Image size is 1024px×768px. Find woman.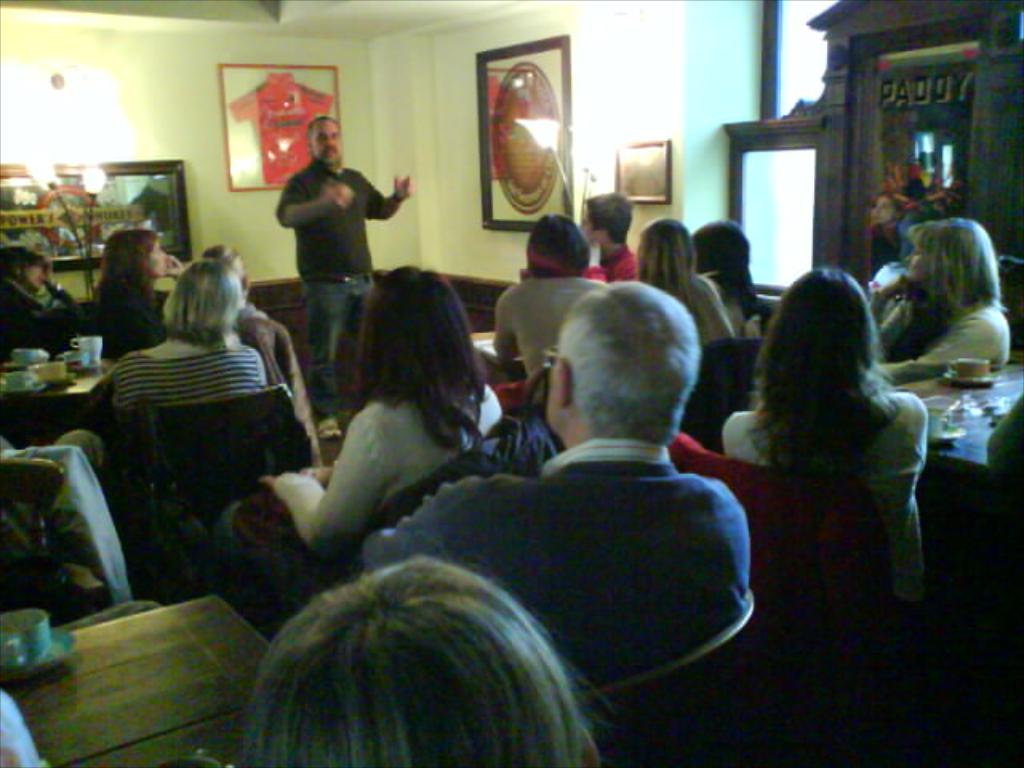
left=208, top=261, right=504, bottom=635.
